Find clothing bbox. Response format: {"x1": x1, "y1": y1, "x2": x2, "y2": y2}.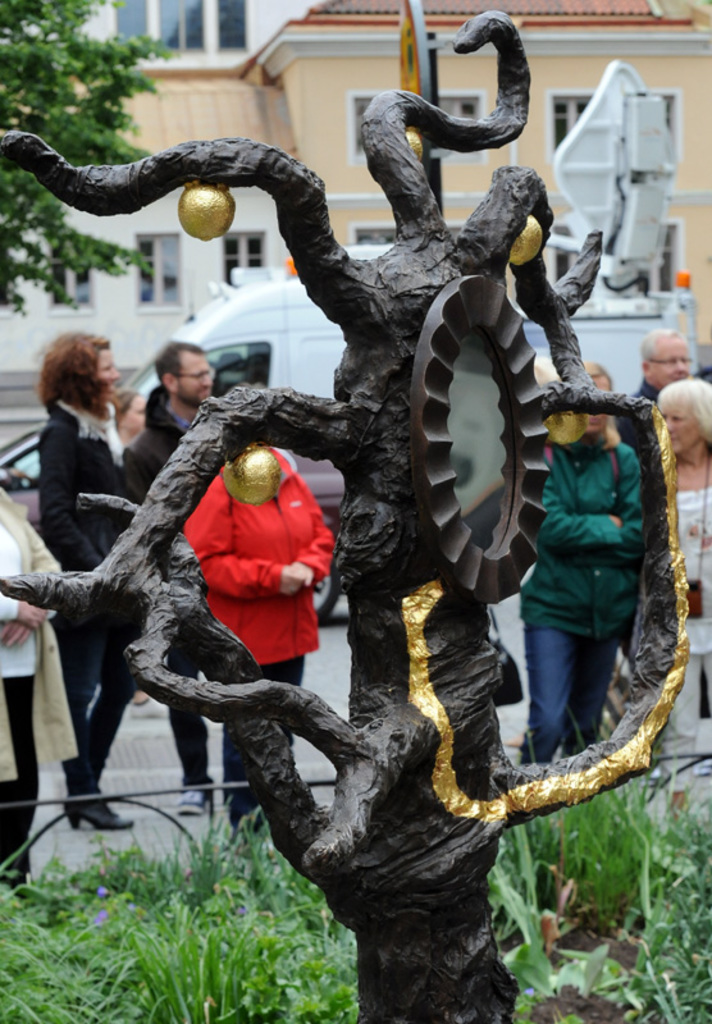
{"x1": 120, "y1": 385, "x2": 188, "y2": 786}.
